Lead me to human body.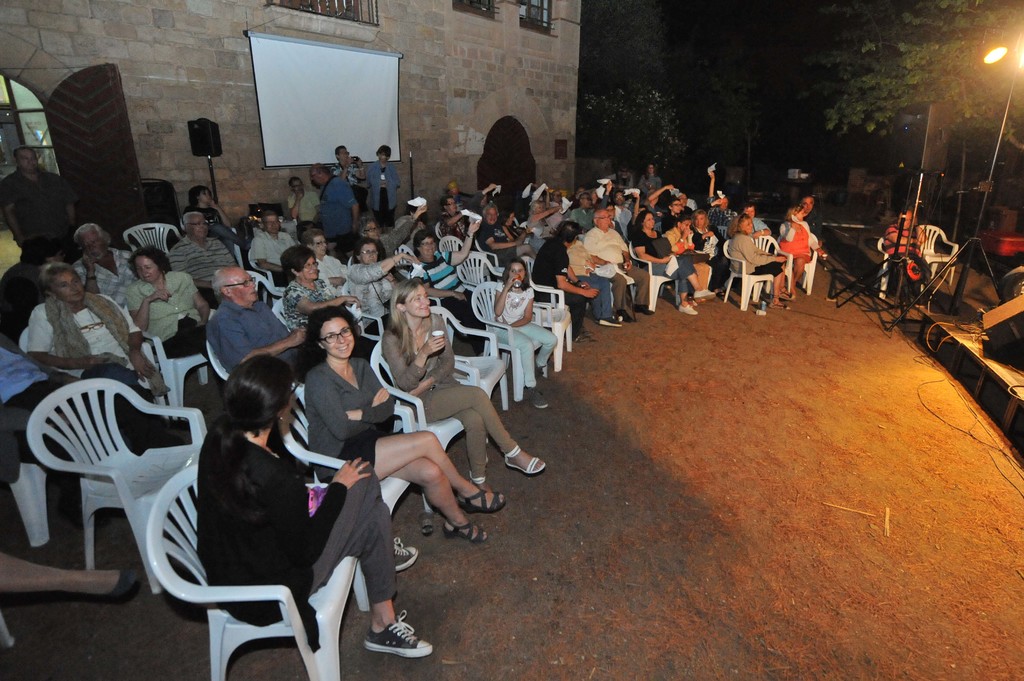
Lead to 376, 205, 428, 260.
